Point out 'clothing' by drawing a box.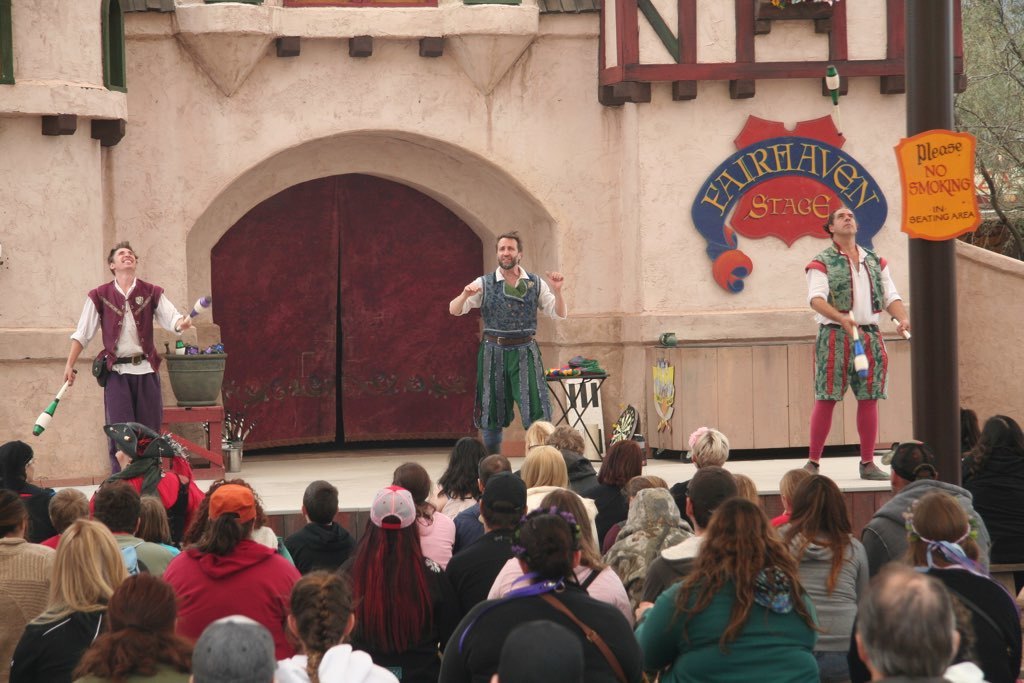
324/548/448/682.
